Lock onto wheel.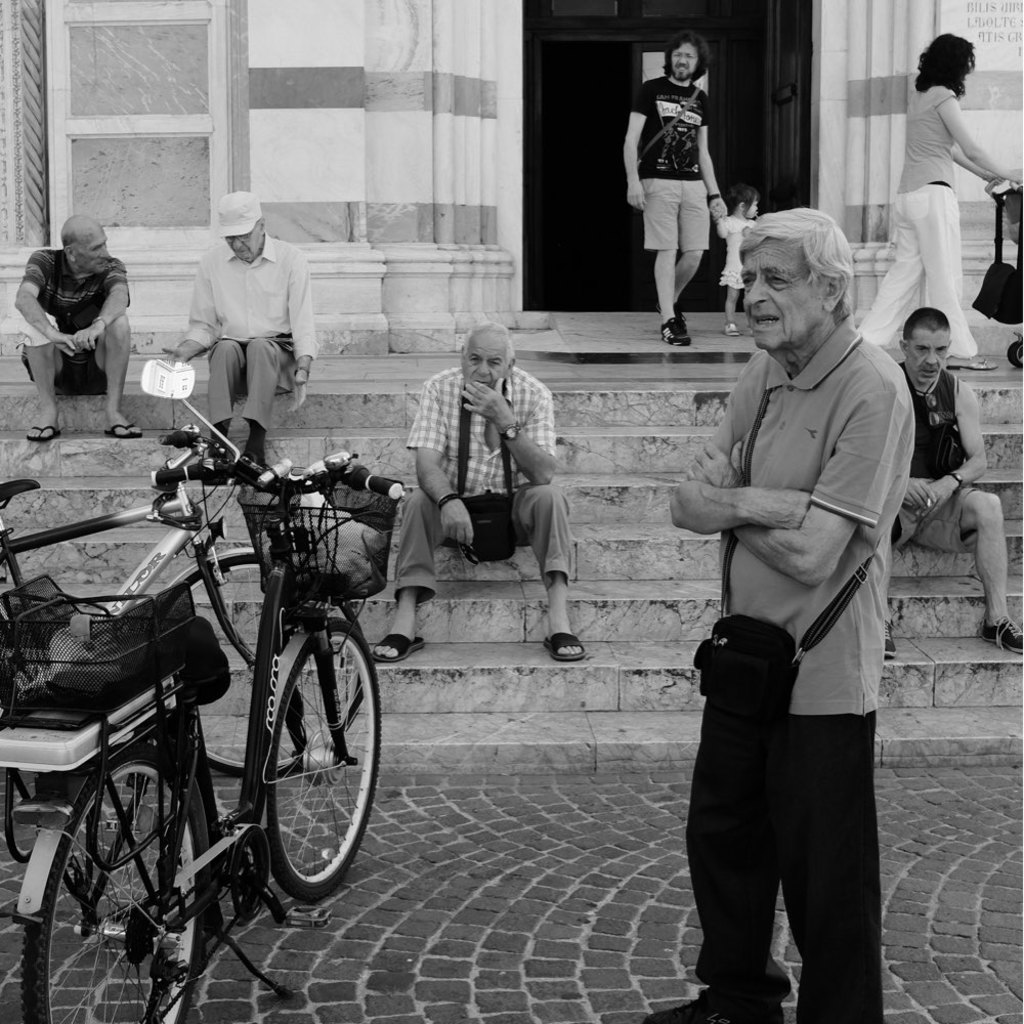
Locked: box(258, 611, 379, 903).
